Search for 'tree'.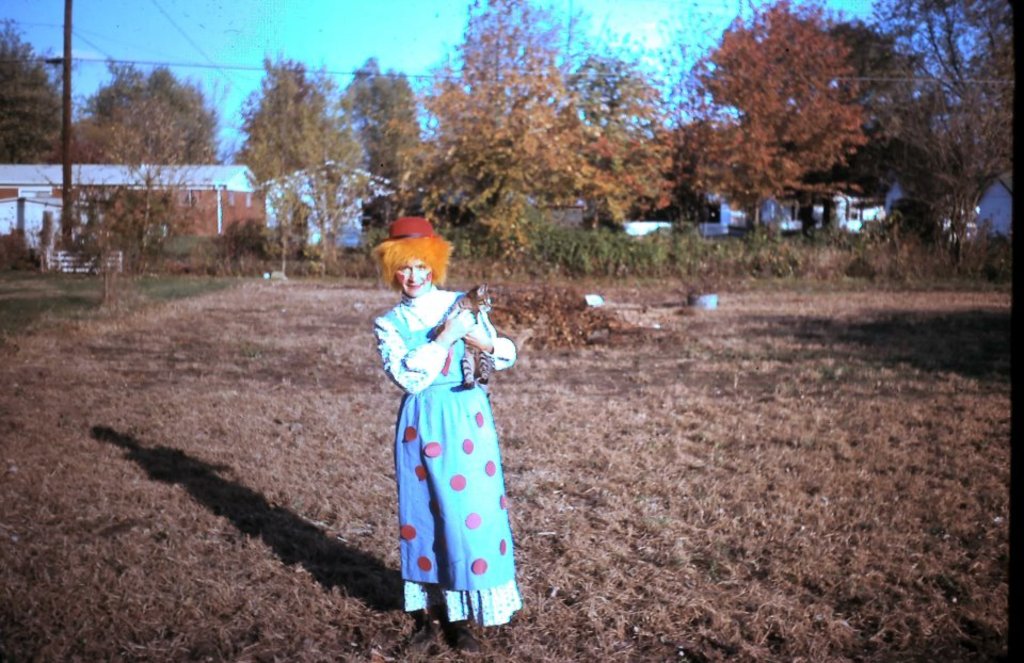
Found at <bbox>566, 50, 675, 230</bbox>.
